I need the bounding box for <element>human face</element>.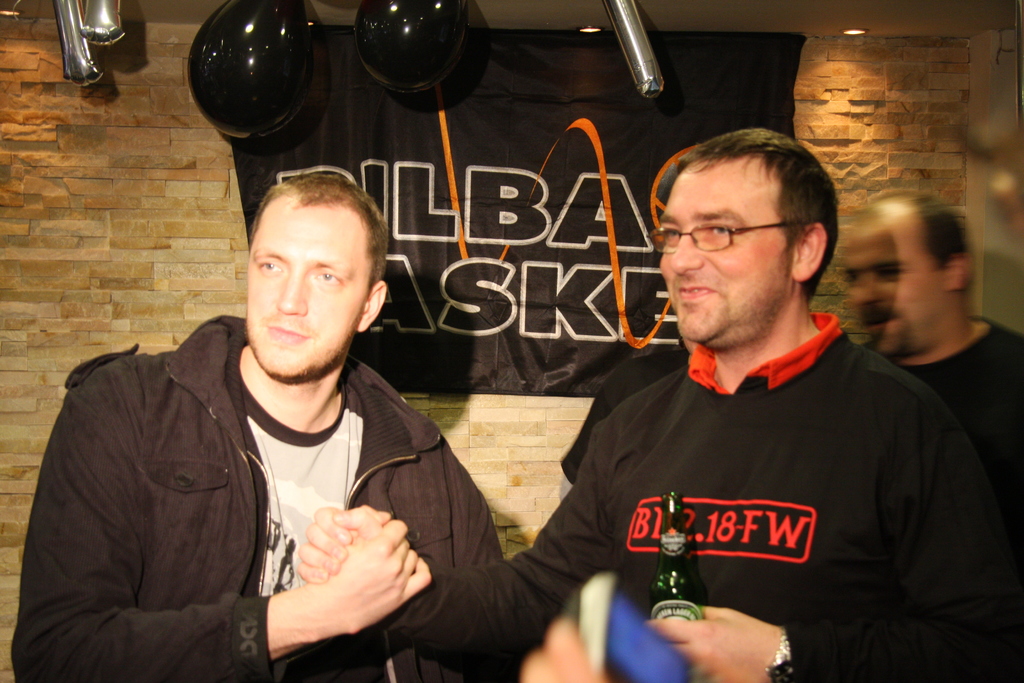
Here it is: <box>655,160,797,342</box>.
